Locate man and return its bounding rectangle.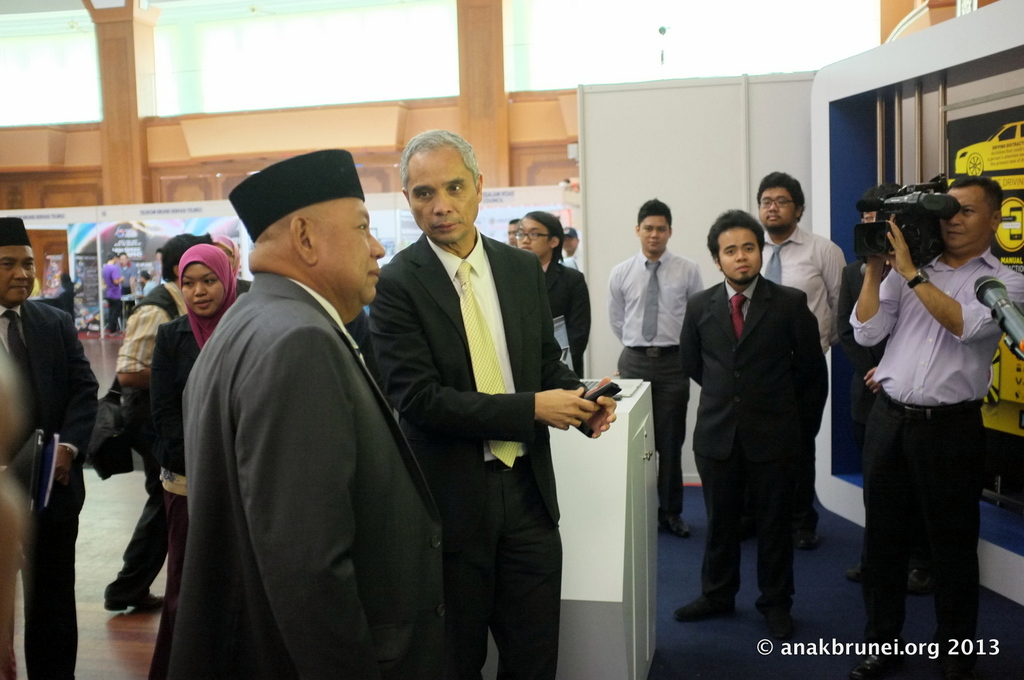
<bbox>673, 210, 833, 637</bbox>.
